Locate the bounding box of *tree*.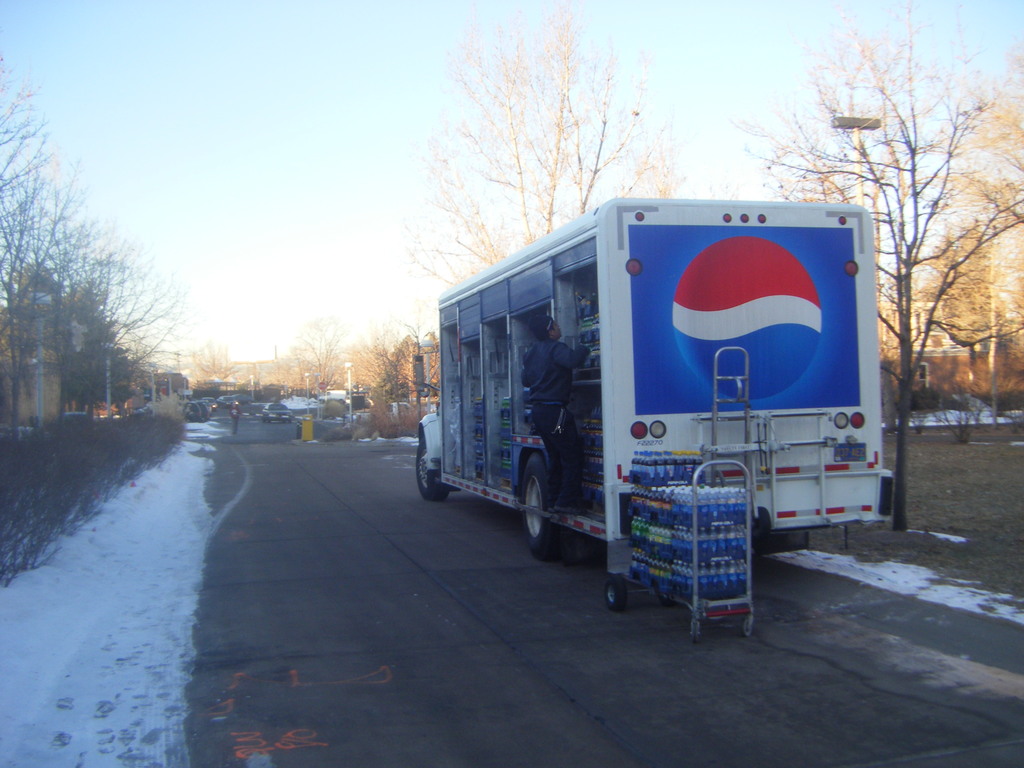
Bounding box: {"x1": 362, "y1": 323, "x2": 456, "y2": 413}.
